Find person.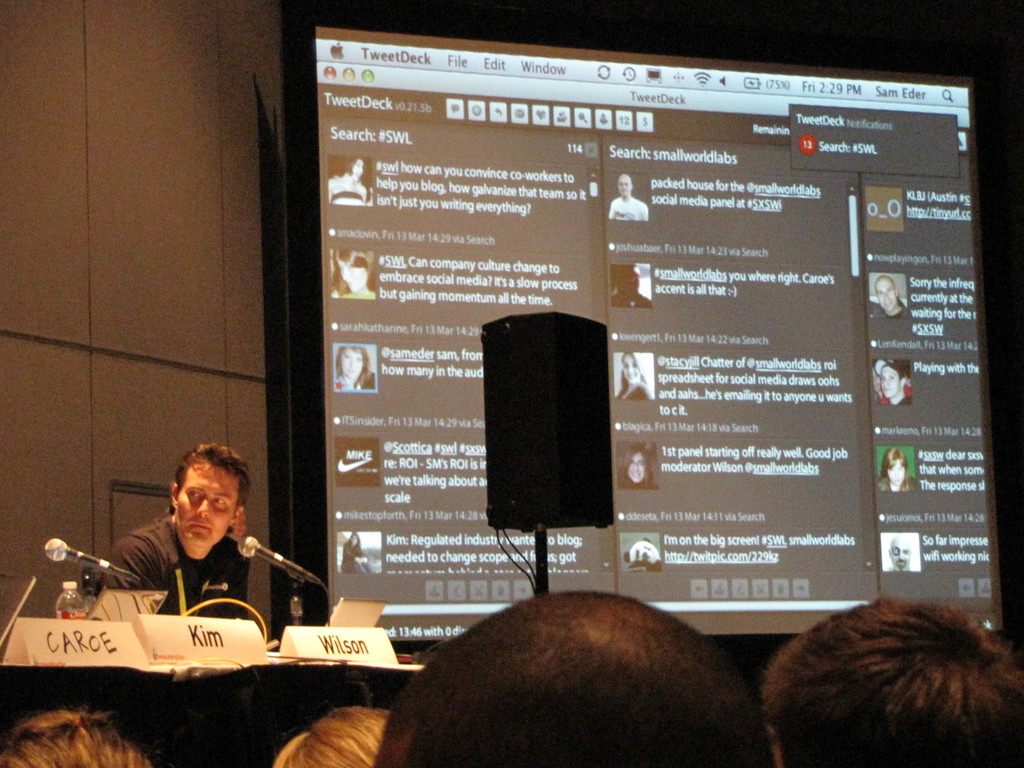
box(371, 580, 779, 767).
